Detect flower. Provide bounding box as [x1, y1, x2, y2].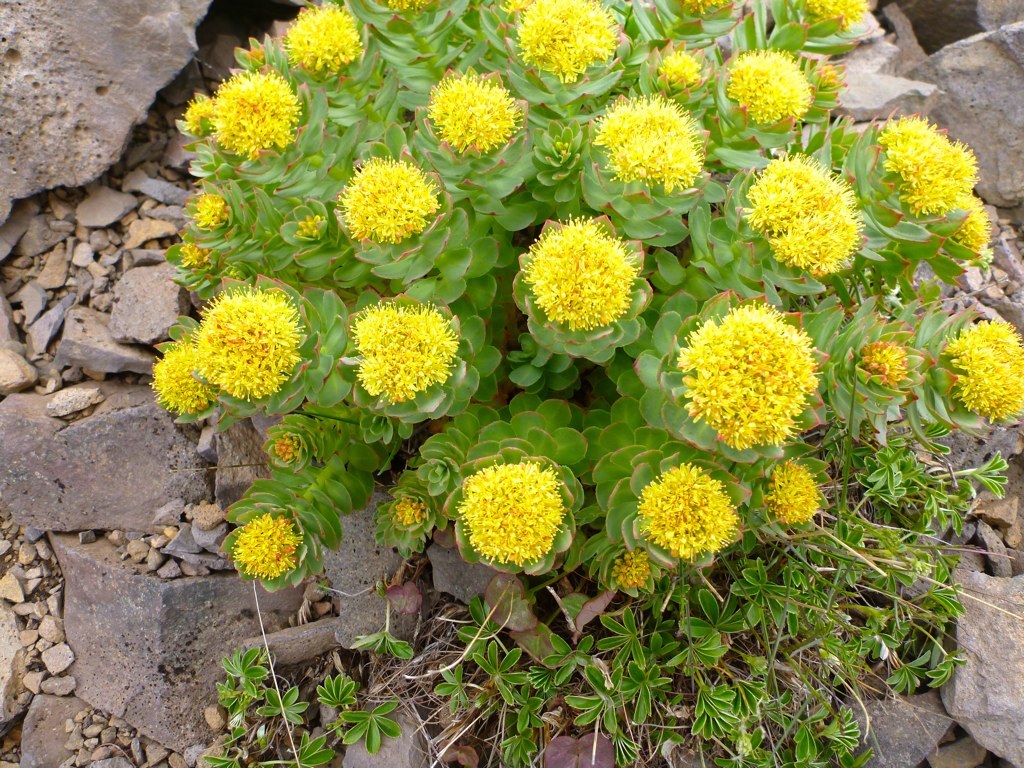
[208, 63, 302, 152].
